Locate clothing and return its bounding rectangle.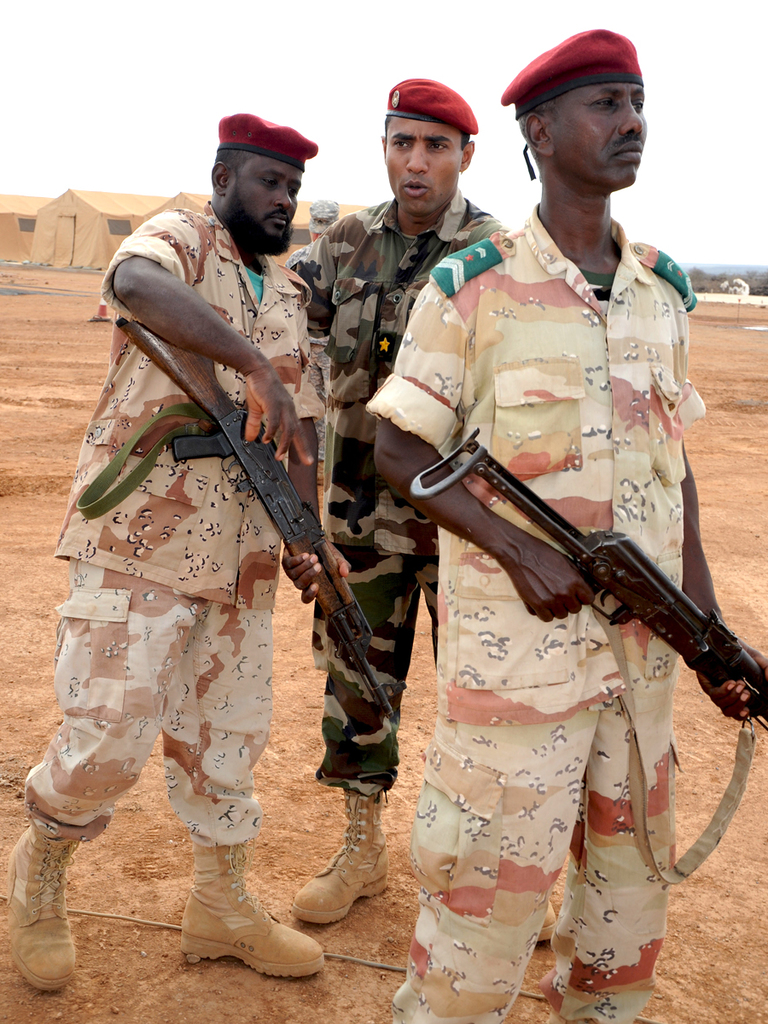
(x1=390, y1=173, x2=727, y2=1003).
